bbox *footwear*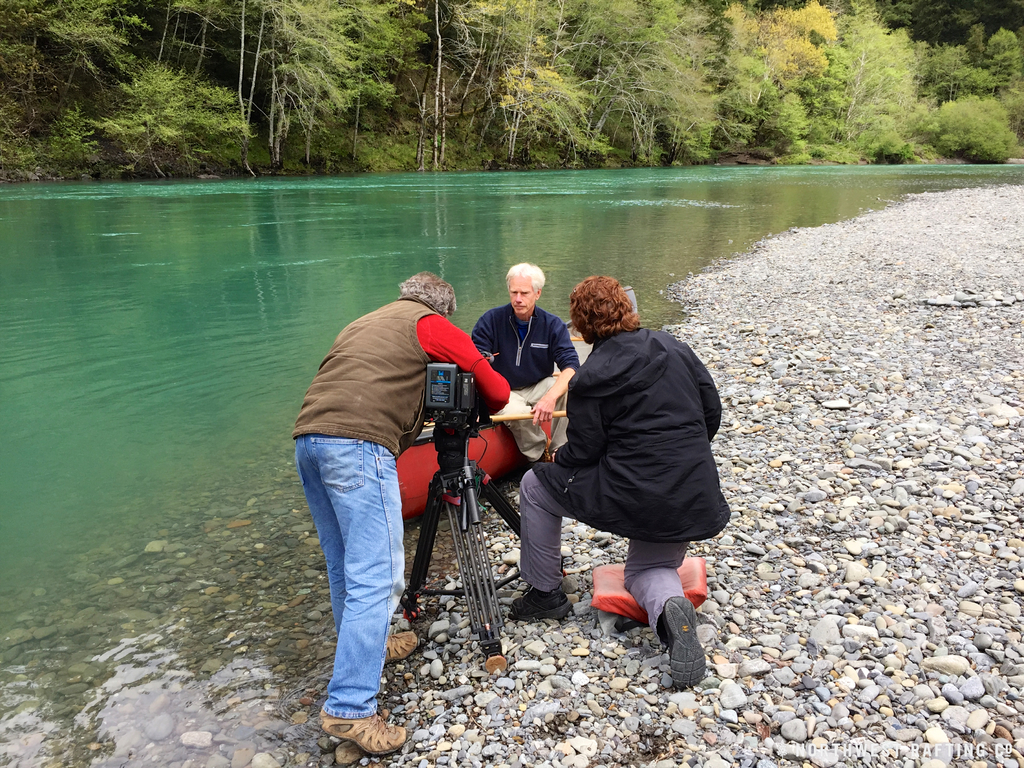
bbox(312, 707, 416, 748)
